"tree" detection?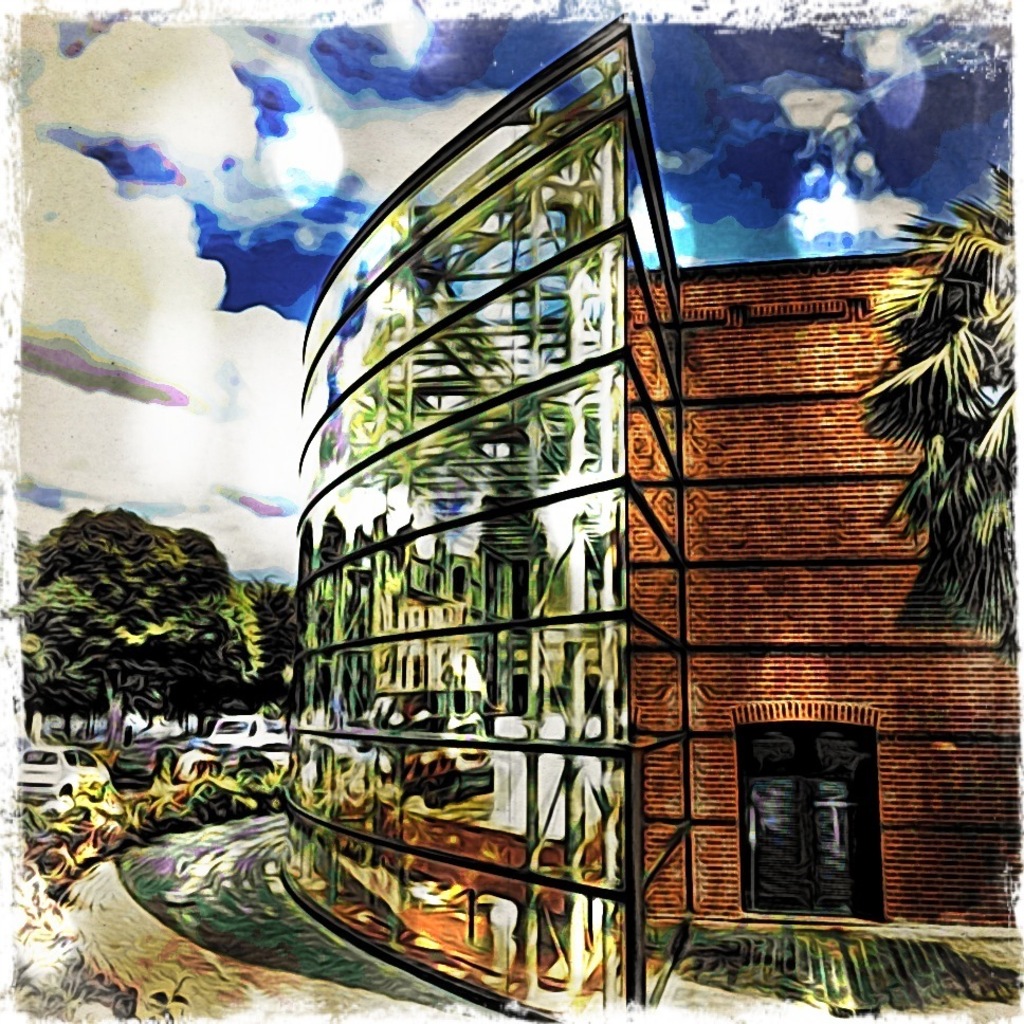
(858,153,1023,664)
